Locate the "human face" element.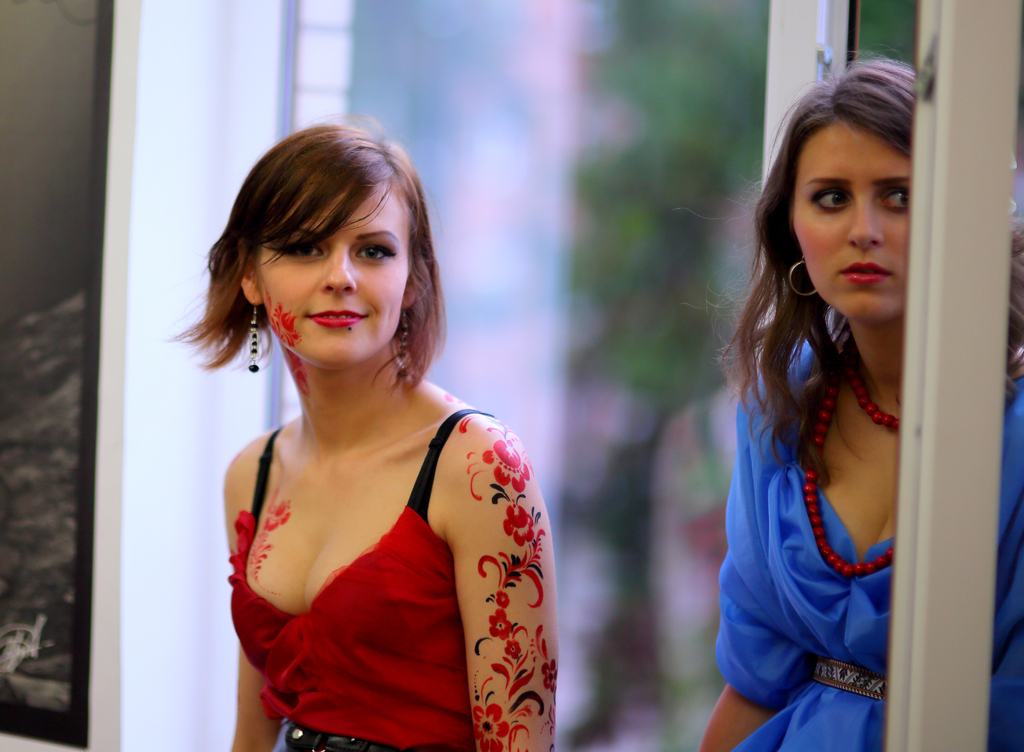
Element bbox: pyautogui.locateOnScreen(259, 179, 412, 371).
